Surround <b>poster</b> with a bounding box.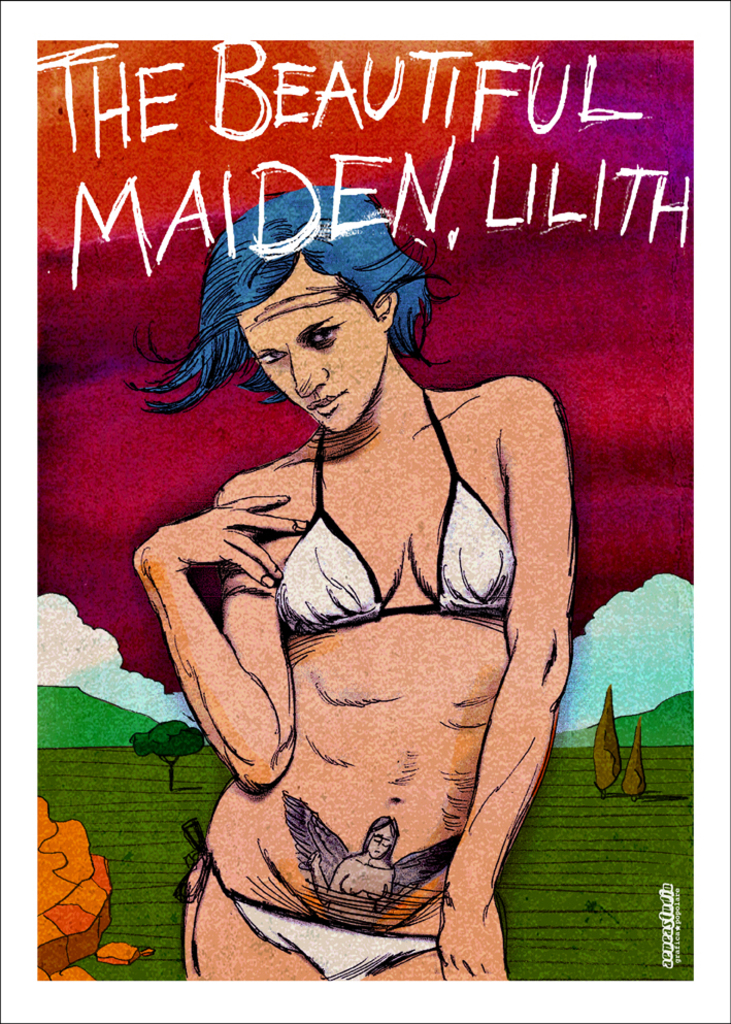
[x1=0, y1=0, x2=730, y2=1023].
